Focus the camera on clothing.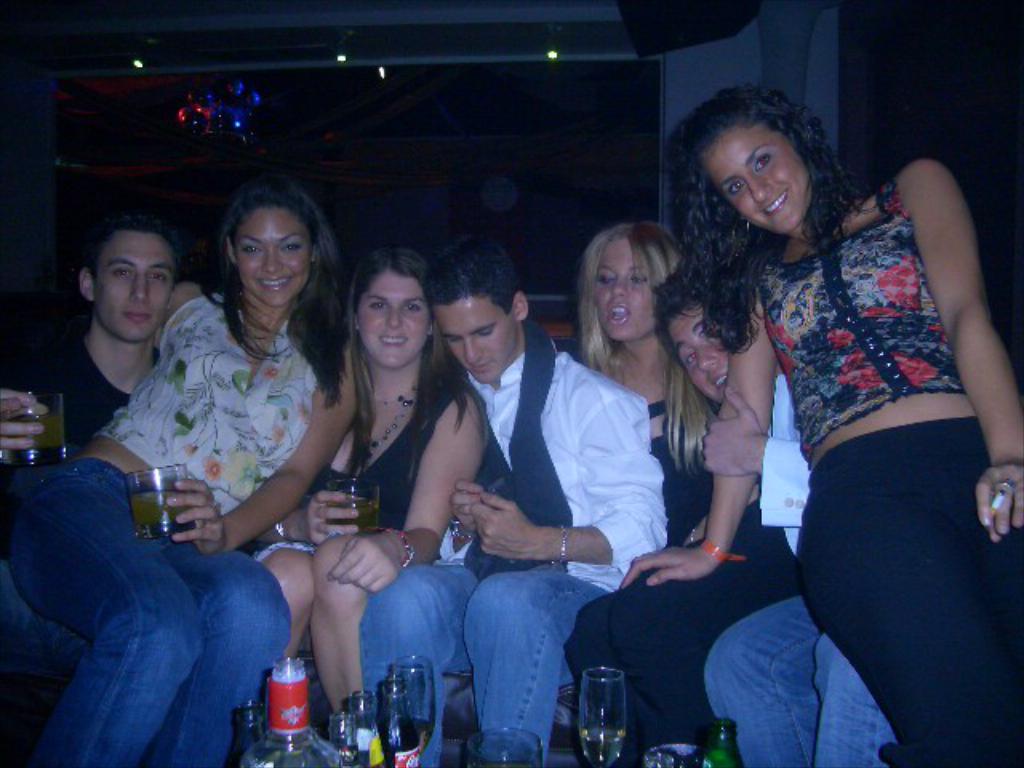
Focus region: bbox=(368, 320, 670, 766).
